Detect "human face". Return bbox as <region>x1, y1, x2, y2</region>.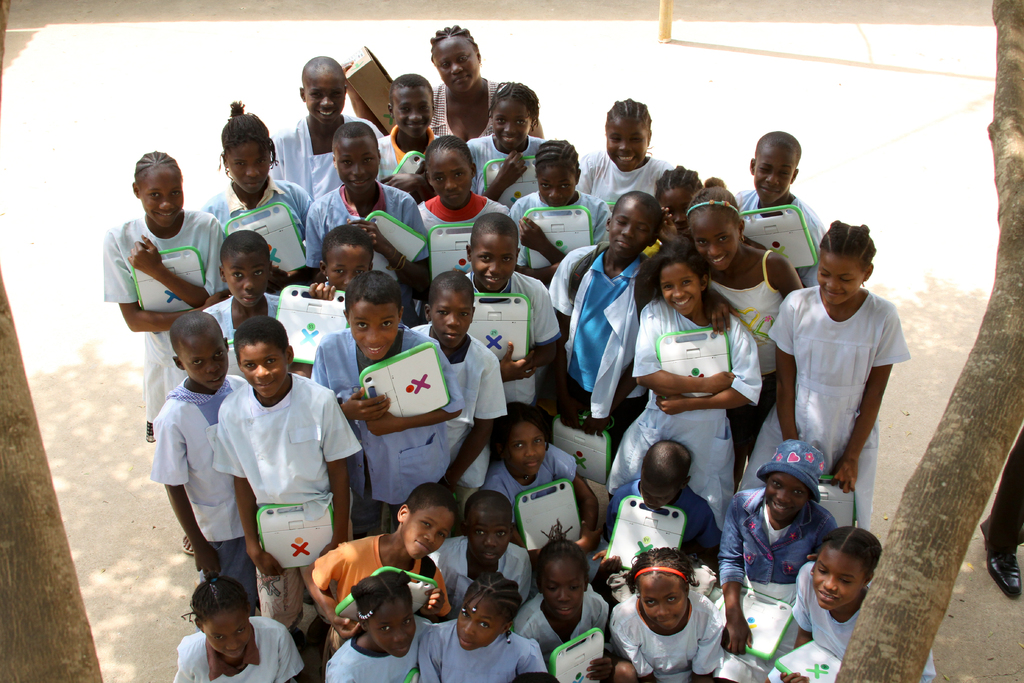
<region>535, 161, 584, 194</region>.
